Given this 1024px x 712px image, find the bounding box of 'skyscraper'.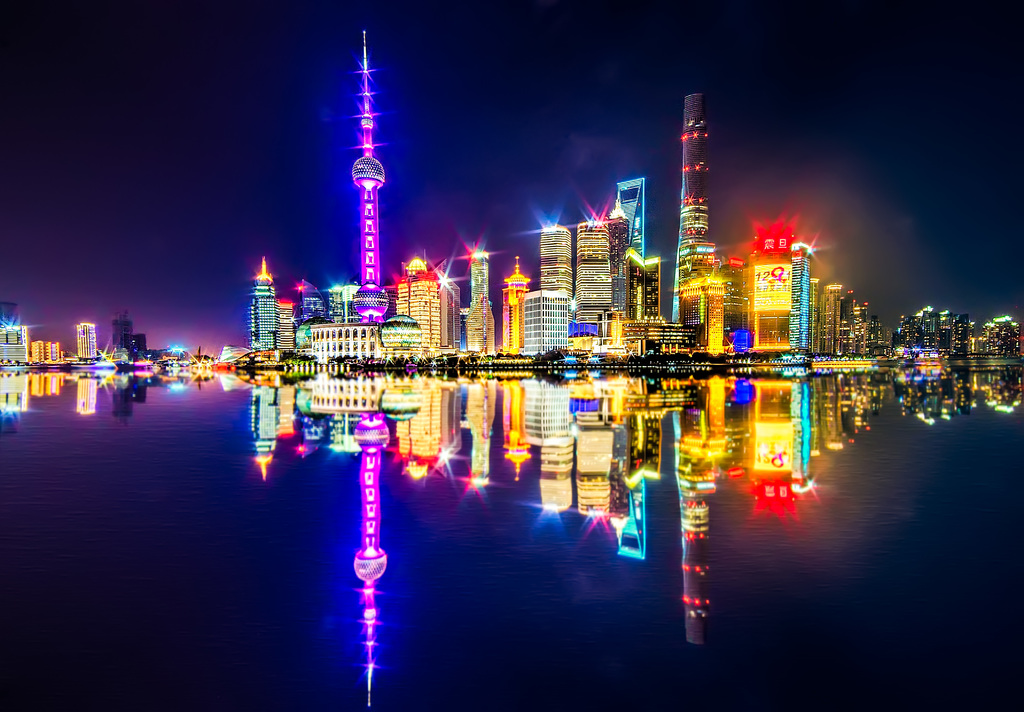
<bbox>953, 313, 978, 358</bbox>.
